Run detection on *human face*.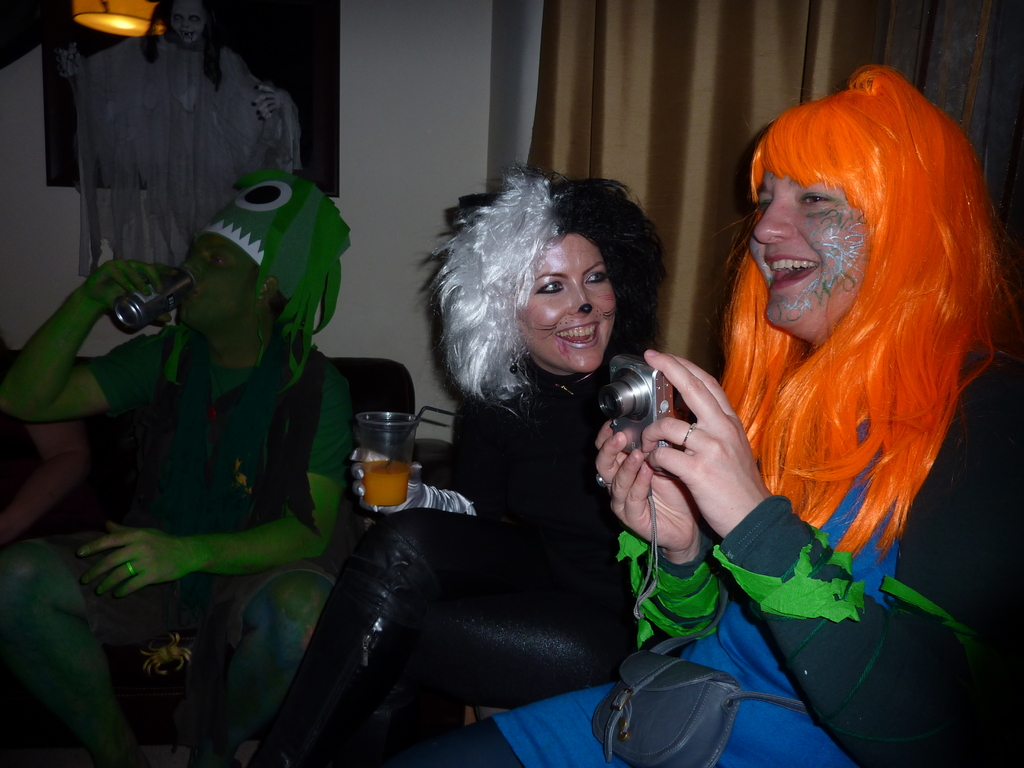
Result: 514/230/618/378.
